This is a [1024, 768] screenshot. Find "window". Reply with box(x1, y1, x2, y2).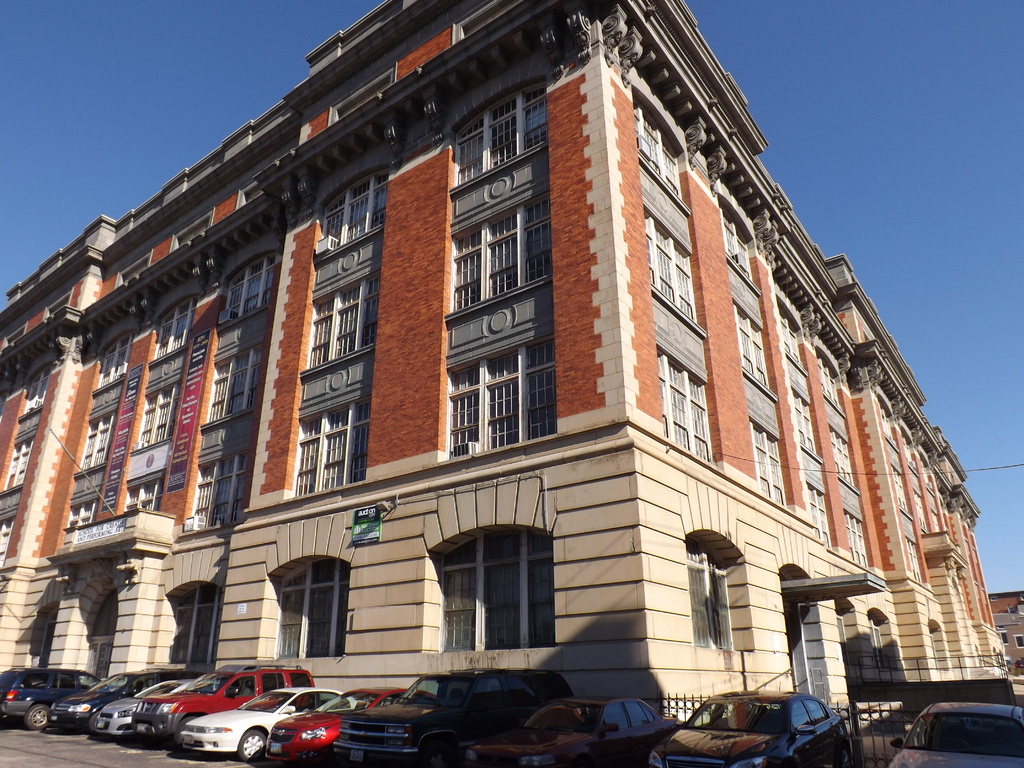
box(294, 394, 365, 496).
